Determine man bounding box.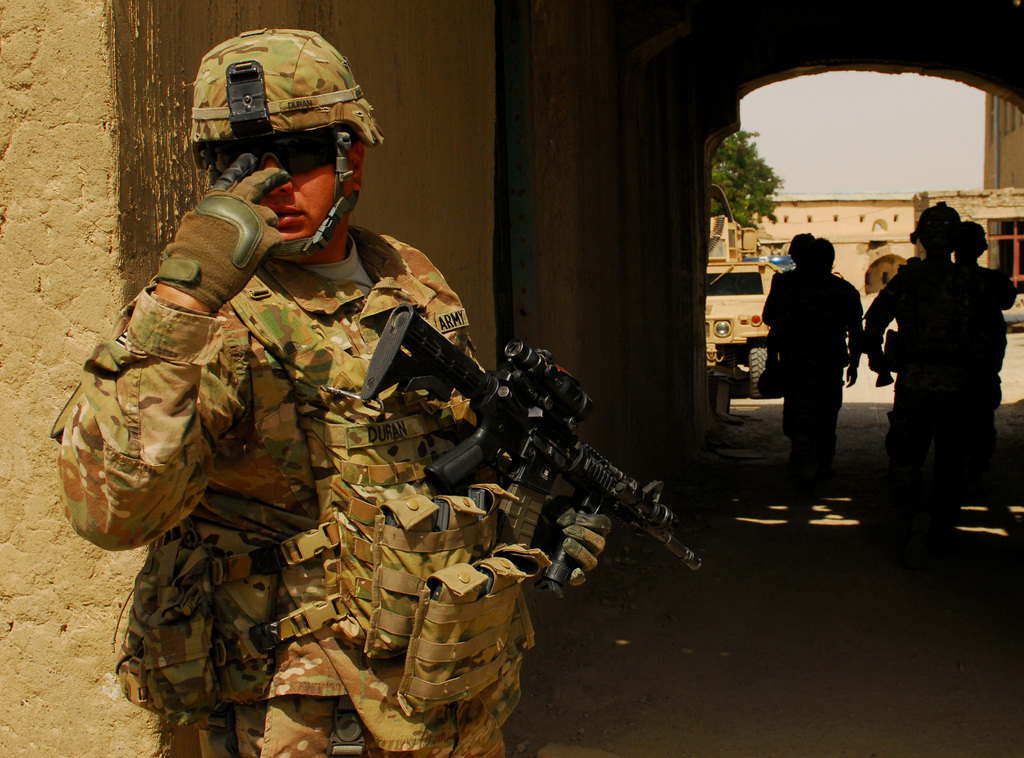
Determined: bbox(769, 241, 869, 476).
